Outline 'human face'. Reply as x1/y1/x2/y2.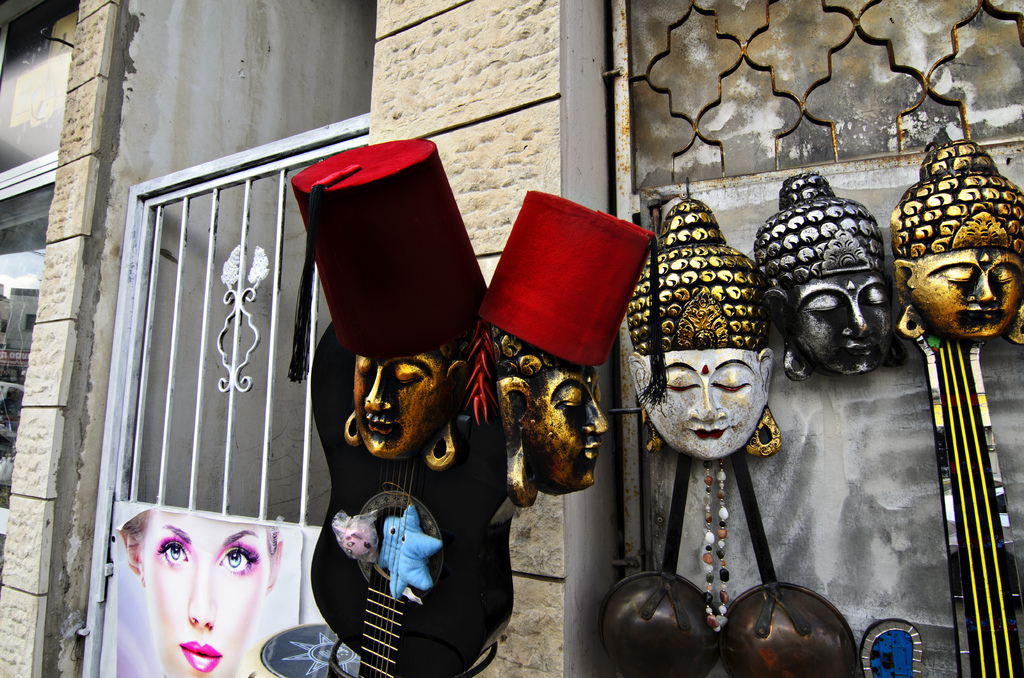
645/348/760/454.
